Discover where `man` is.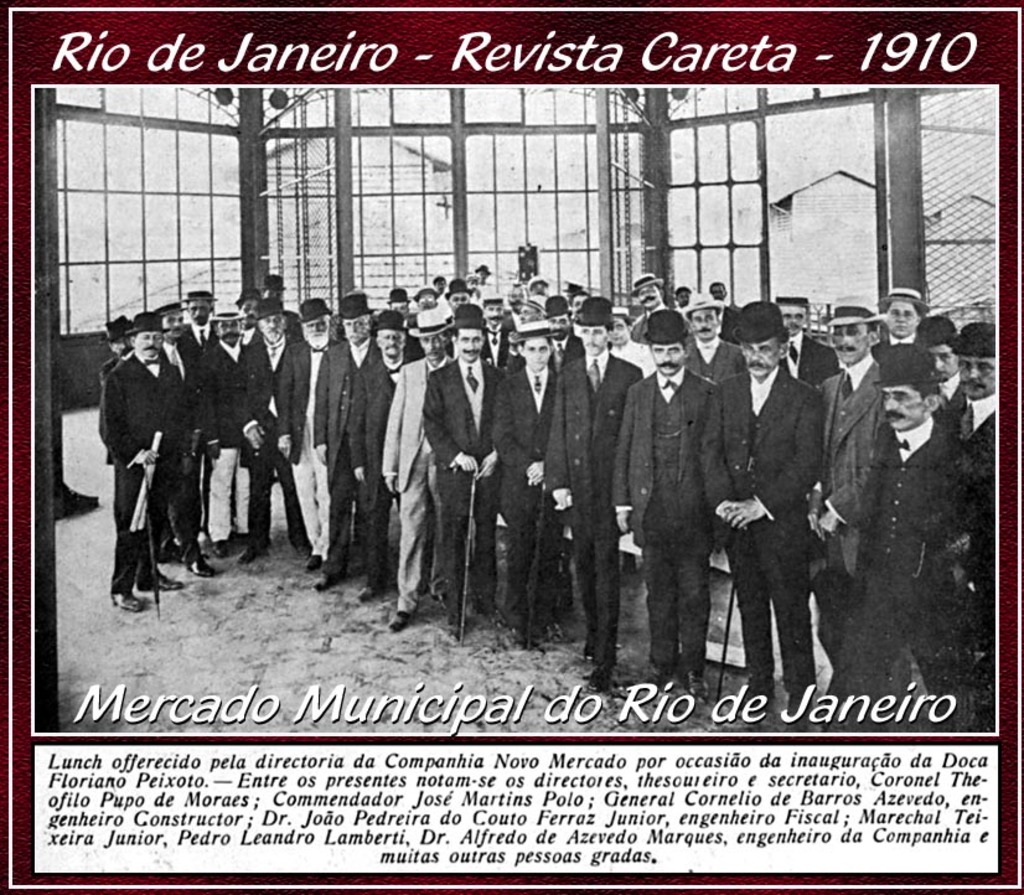
Discovered at 306:286:392:588.
